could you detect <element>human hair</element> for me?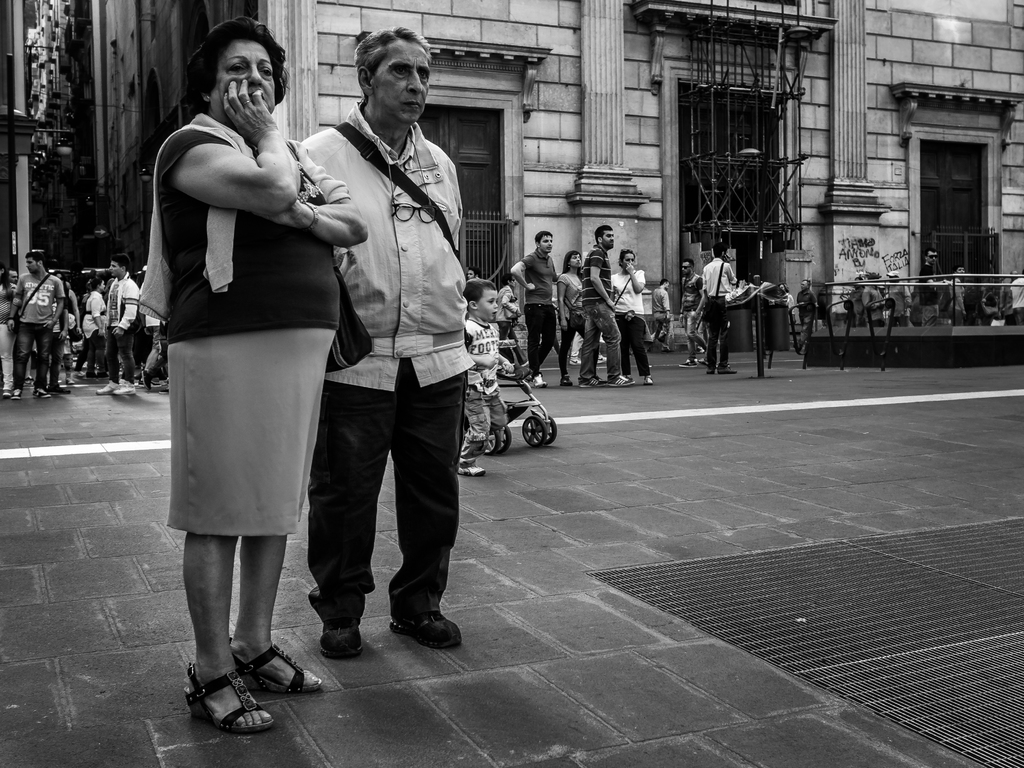
Detection result: 24/249/45/264.
